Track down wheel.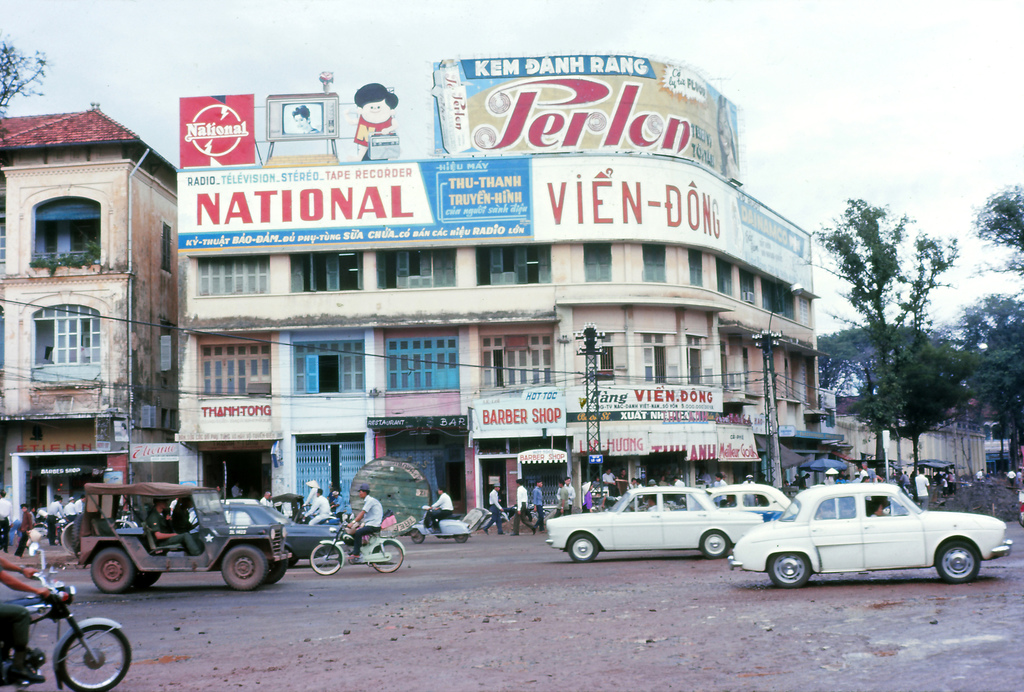
Tracked to region(134, 571, 165, 588).
